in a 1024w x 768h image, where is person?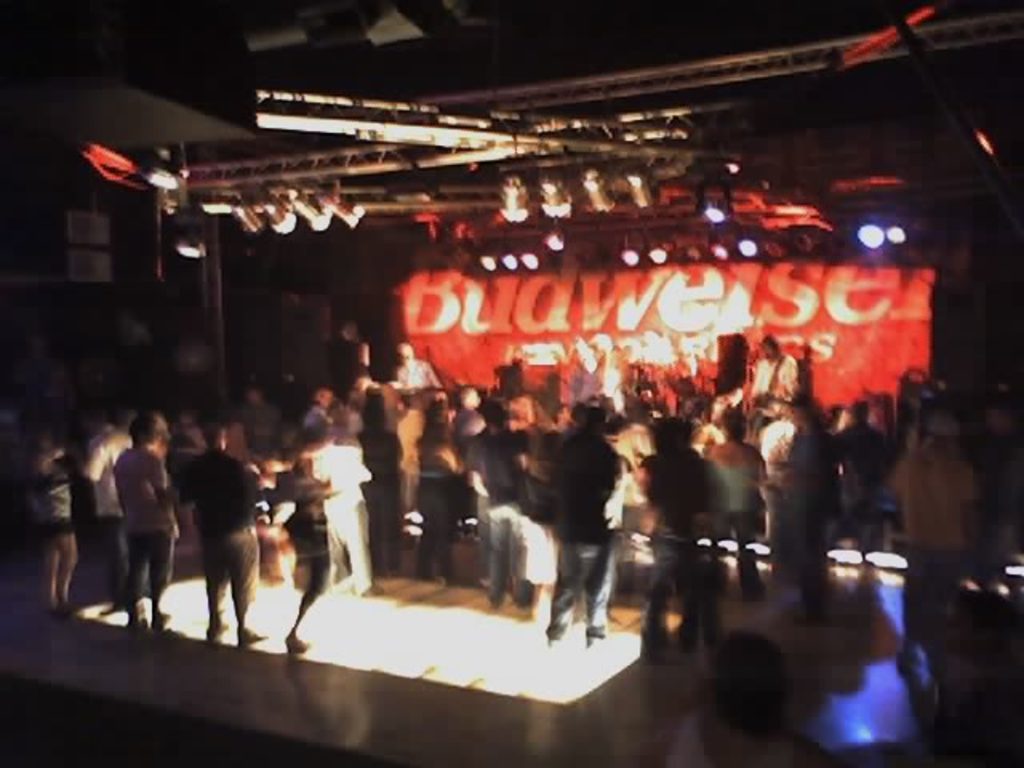
170/422/253/669.
